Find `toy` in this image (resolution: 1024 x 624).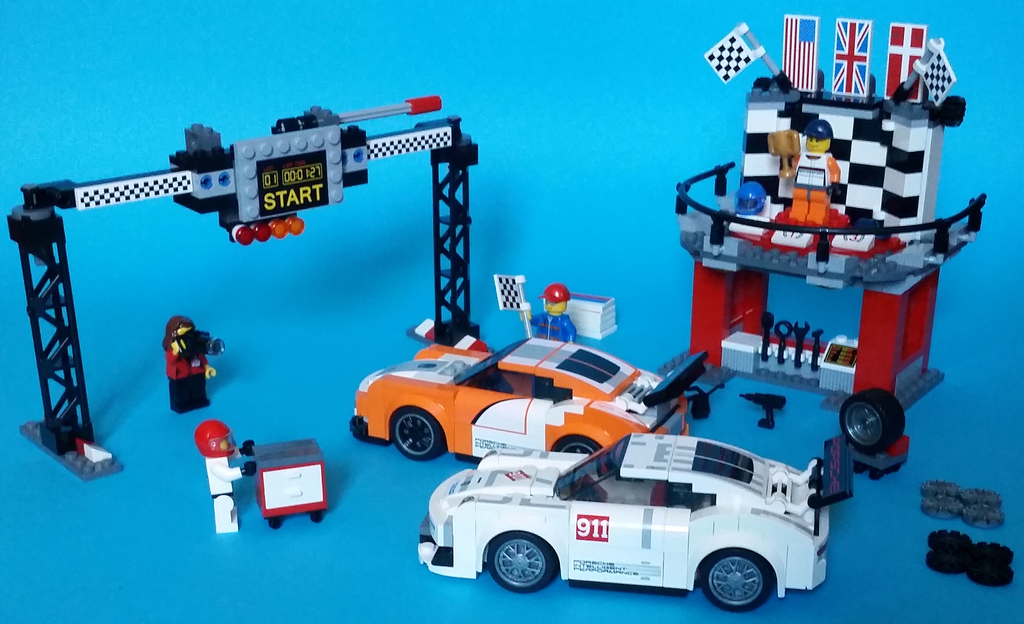
{"x1": 670, "y1": 8, "x2": 980, "y2": 412}.
